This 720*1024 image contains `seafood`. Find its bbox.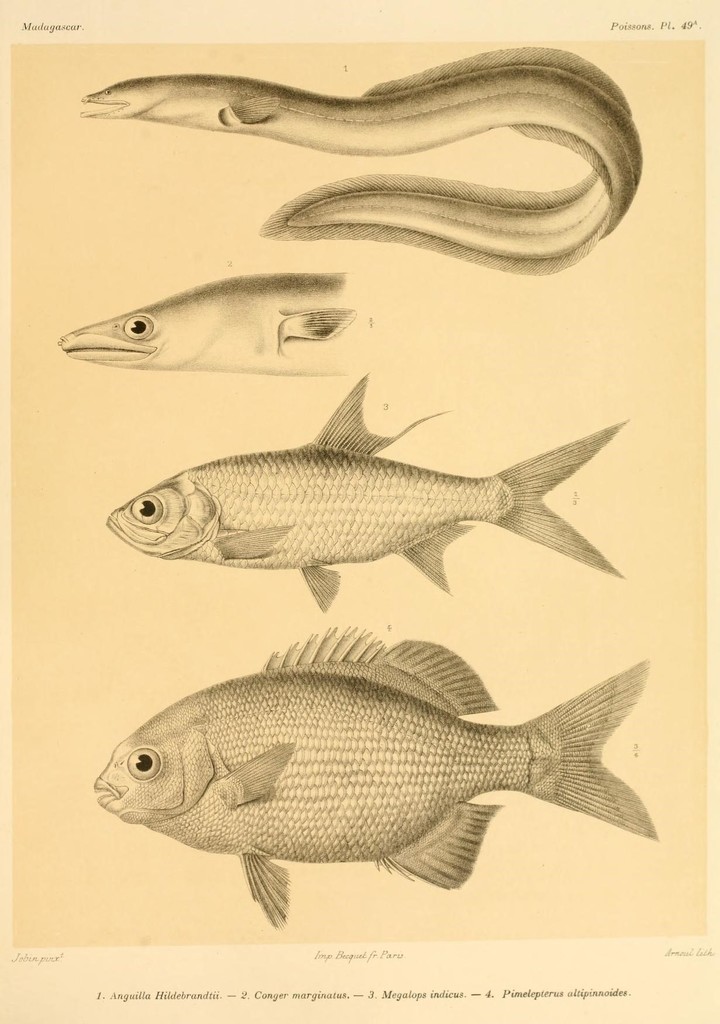
{"x1": 104, "y1": 374, "x2": 630, "y2": 612}.
